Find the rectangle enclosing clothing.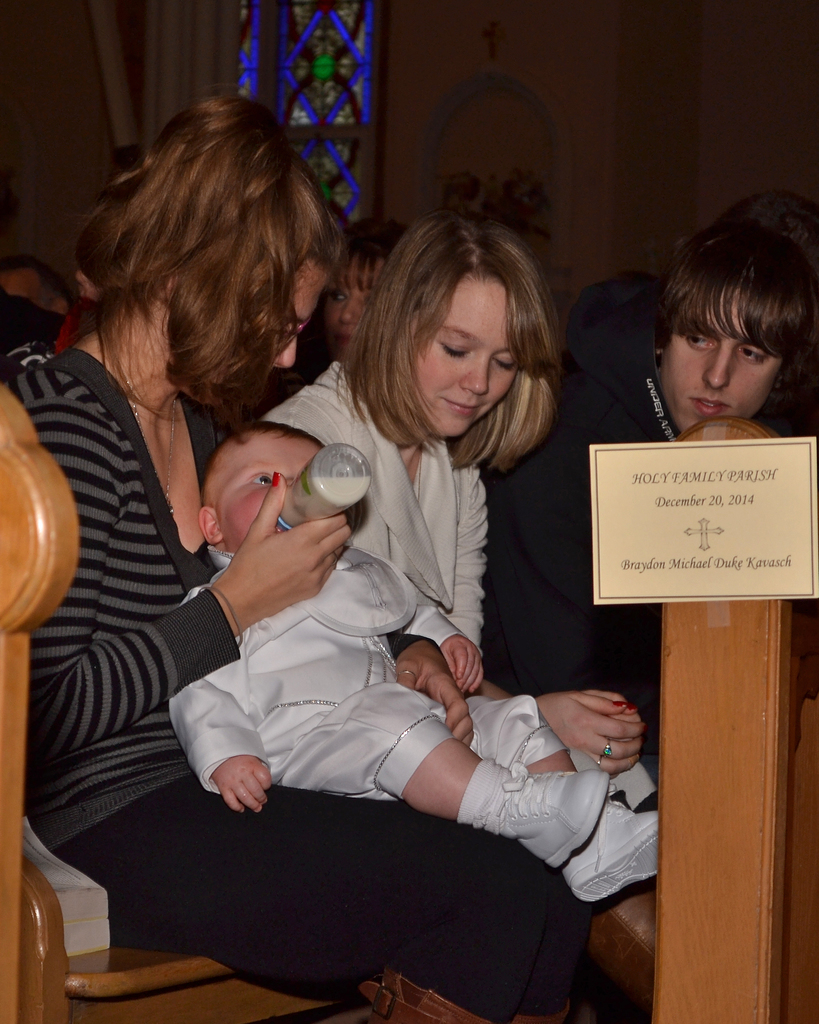
(left=4, top=342, right=592, bottom=1023).
